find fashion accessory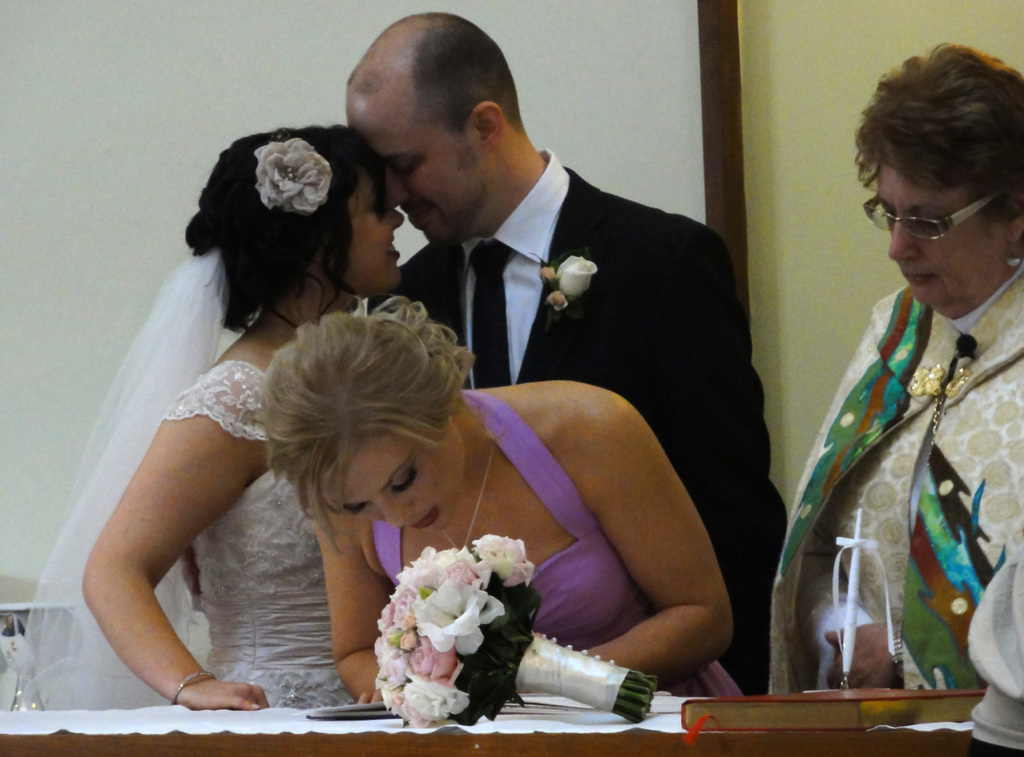
box=[1002, 235, 1023, 269]
